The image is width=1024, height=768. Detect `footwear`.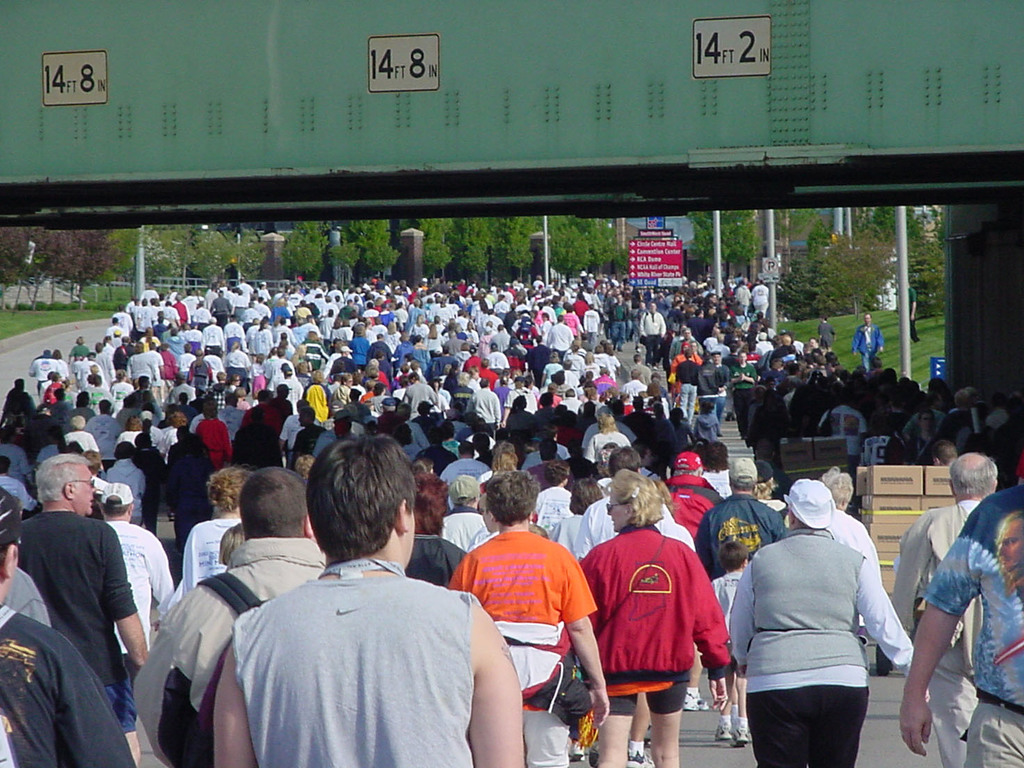
Detection: l=728, t=721, r=751, b=751.
